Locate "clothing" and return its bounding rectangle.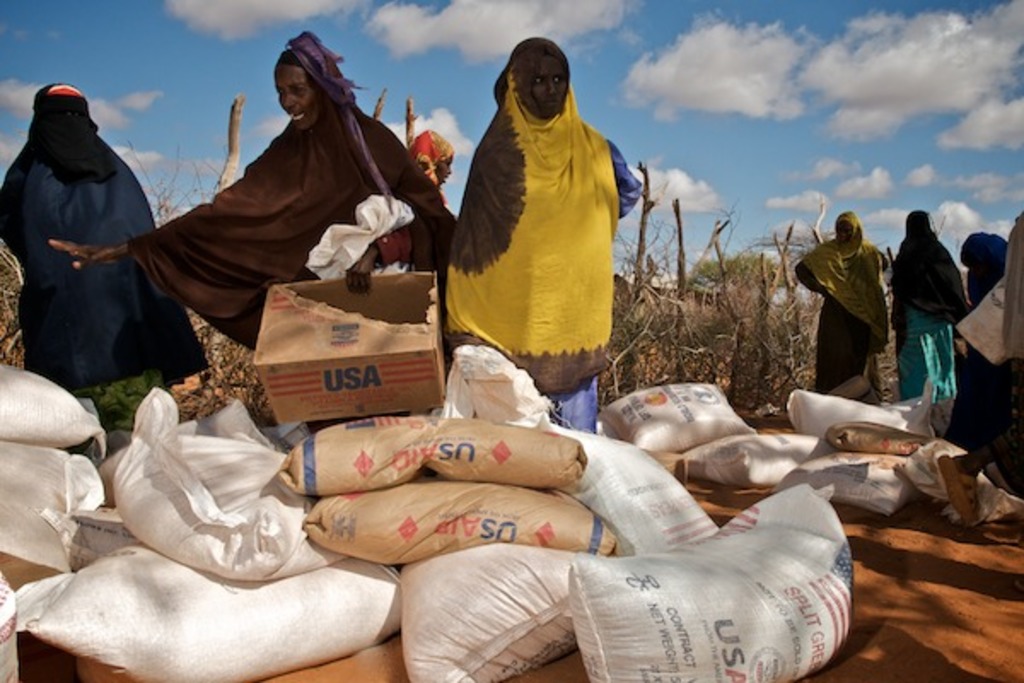
detection(408, 123, 452, 195).
